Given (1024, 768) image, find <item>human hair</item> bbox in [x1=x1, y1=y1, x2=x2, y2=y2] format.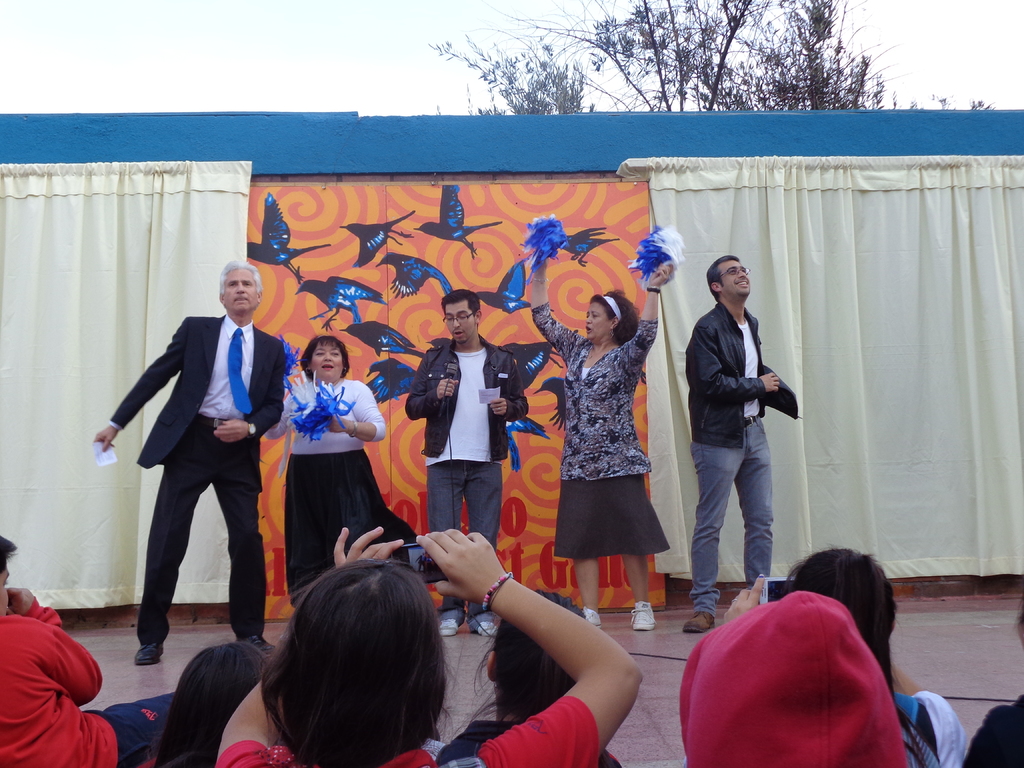
[x1=706, y1=253, x2=740, y2=304].
